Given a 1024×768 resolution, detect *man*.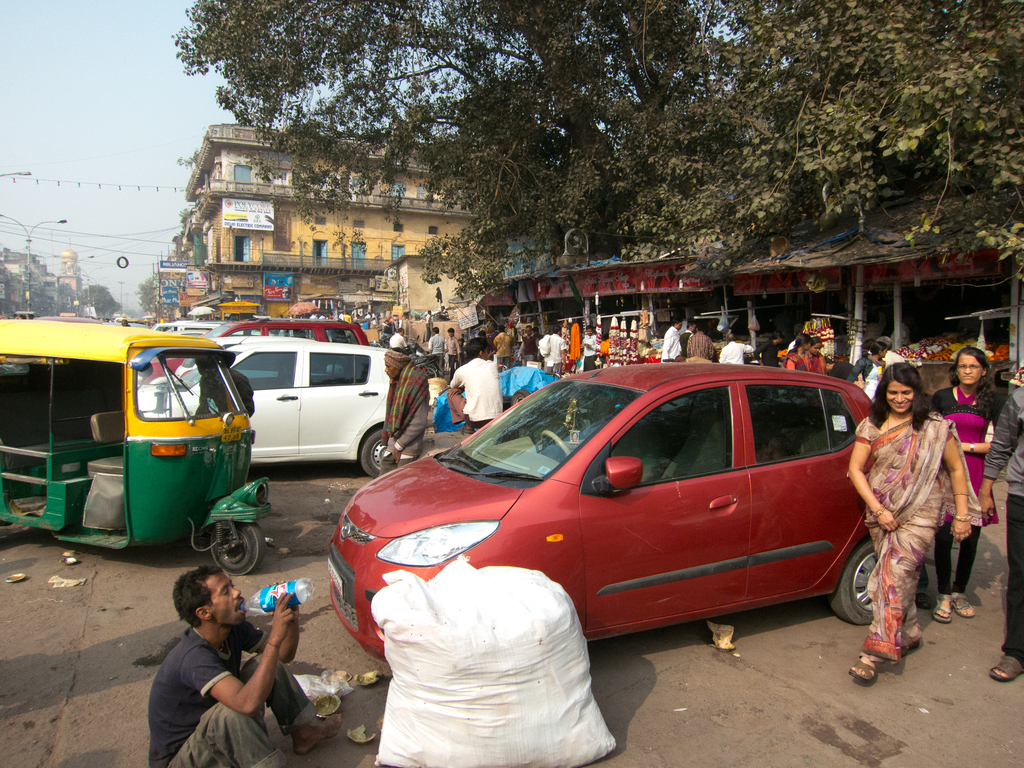
x1=717 y1=334 x2=752 y2=364.
